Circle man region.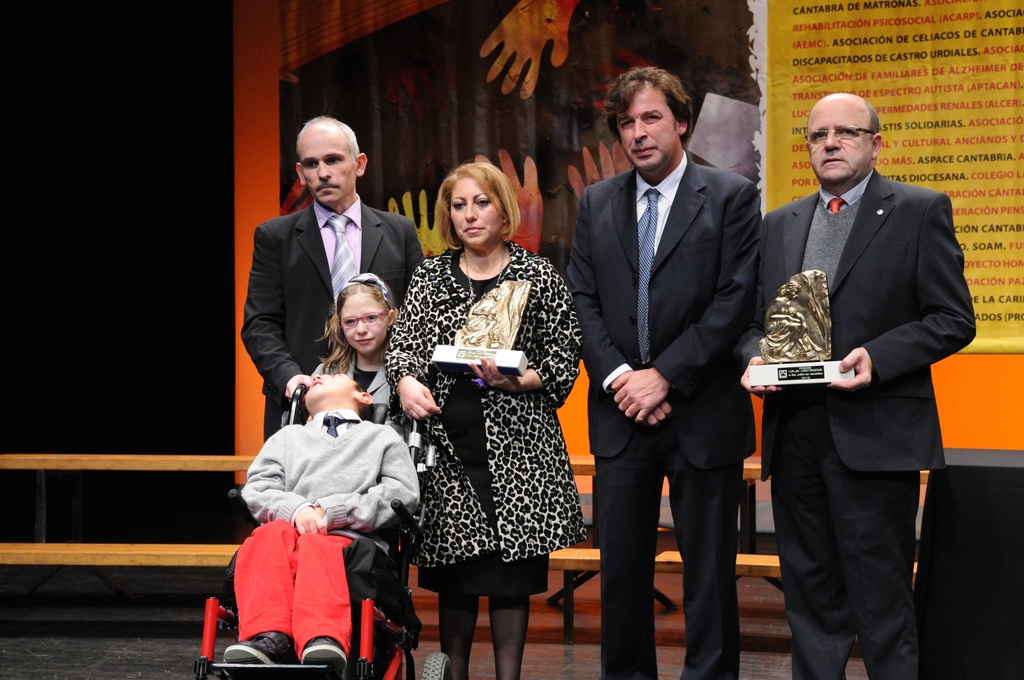
Region: x1=733 y1=92 x2=975 y2=679.
